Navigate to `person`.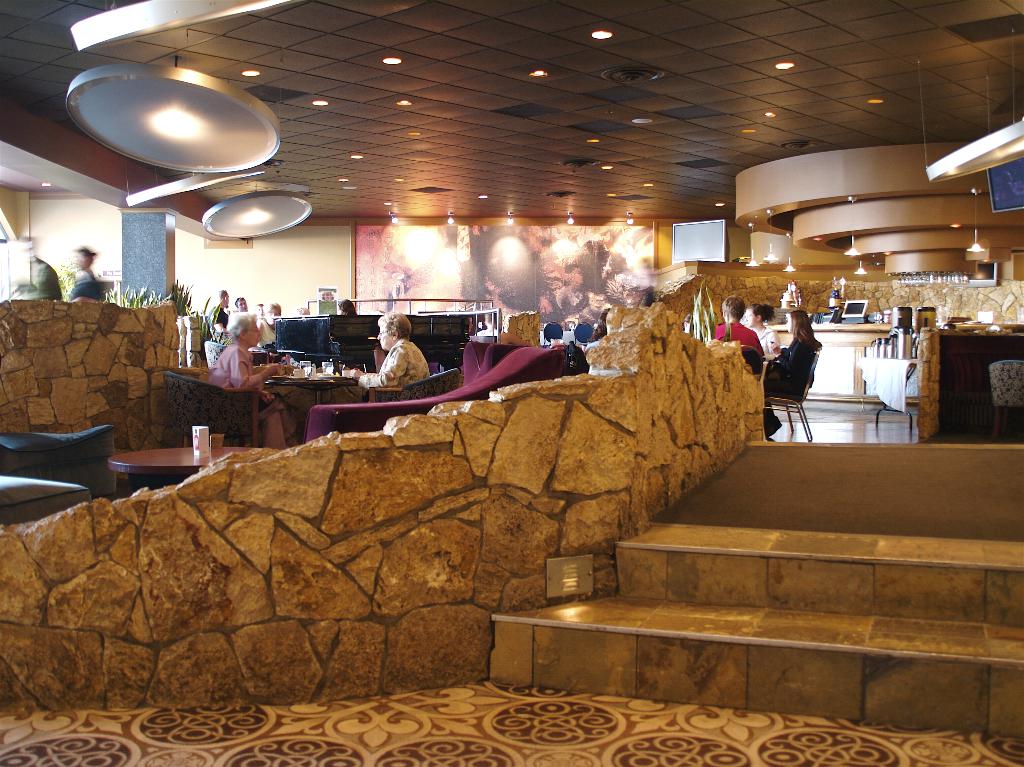
Navigation target: select_region(745, 306, 786, 364).
